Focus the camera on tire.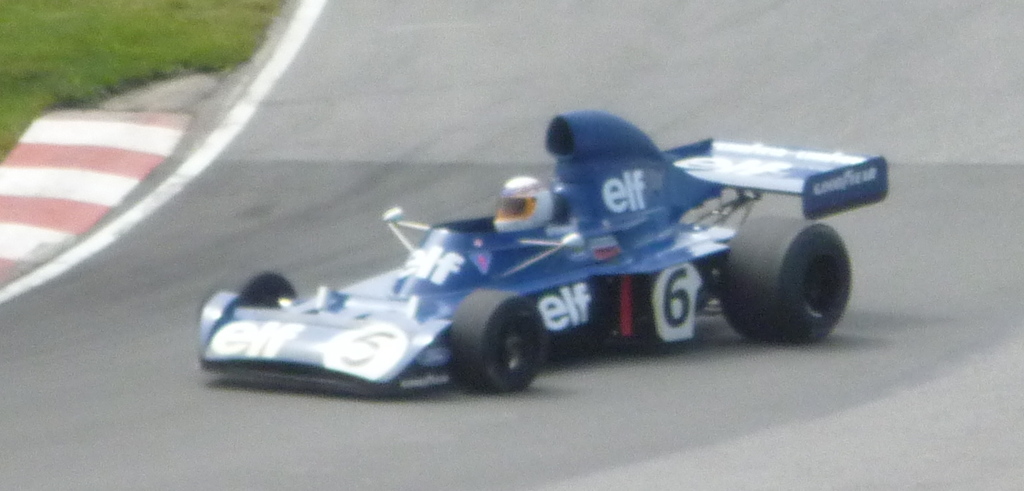
Focus region: (720, 218, 850, 342).
